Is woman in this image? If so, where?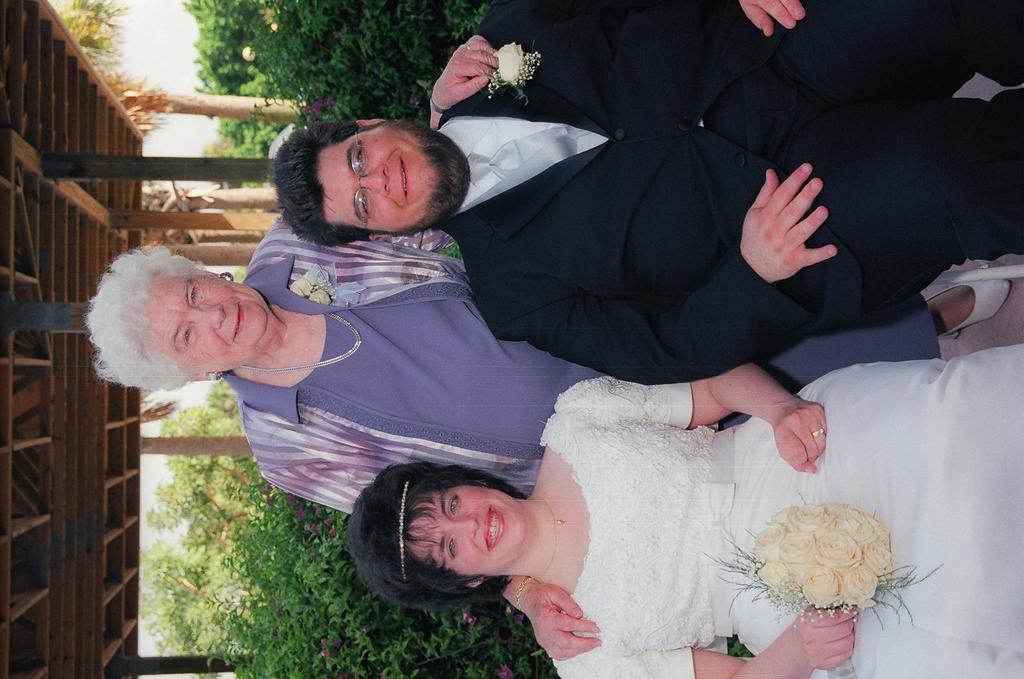
Yes, at 84/29/1010/517.
